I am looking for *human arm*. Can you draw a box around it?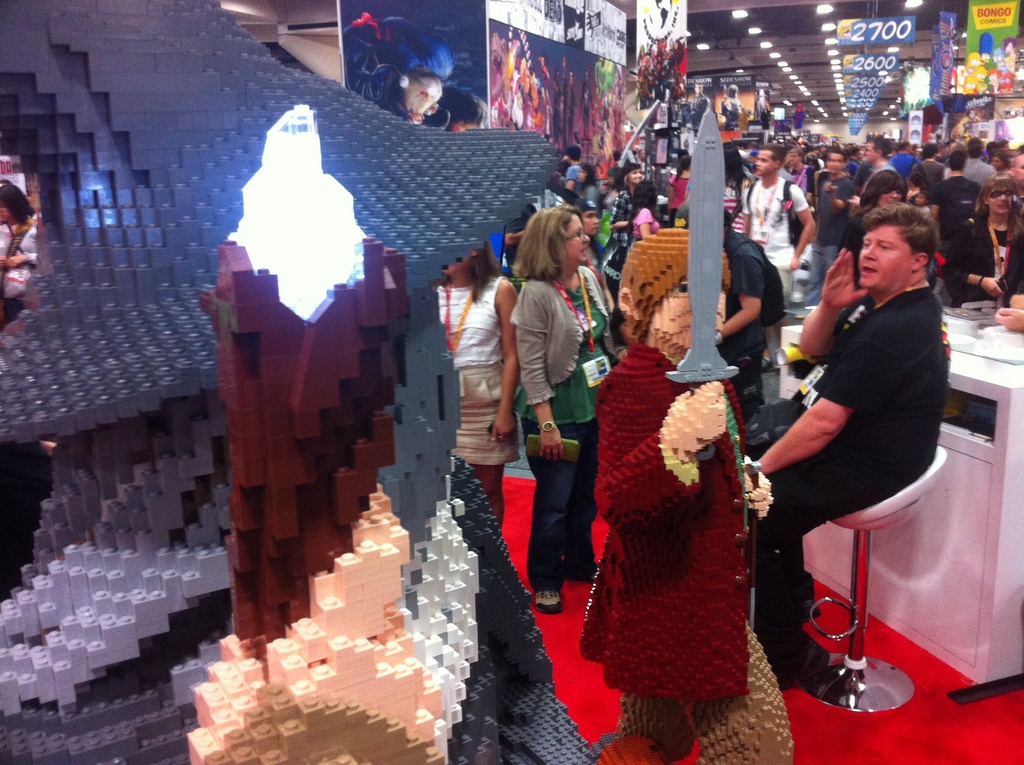
Sure, the bounding box is locate(638, 206, 651, 240).
